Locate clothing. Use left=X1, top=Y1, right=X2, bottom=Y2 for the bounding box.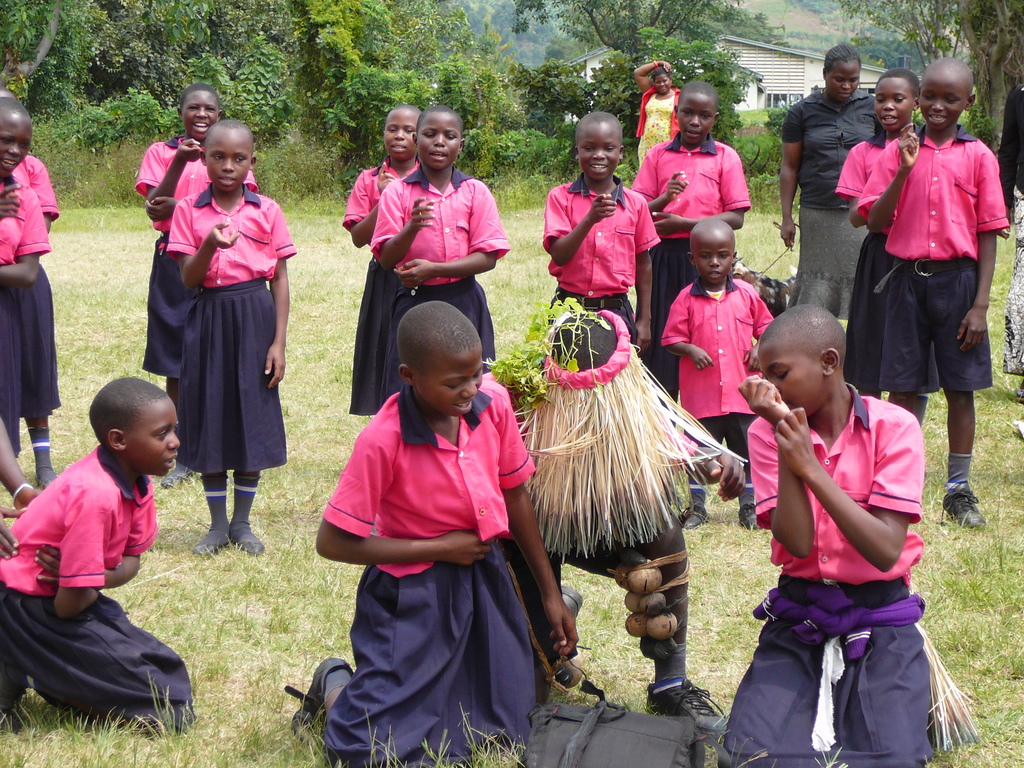
left=943, top=450, right=972, bottom=495.
